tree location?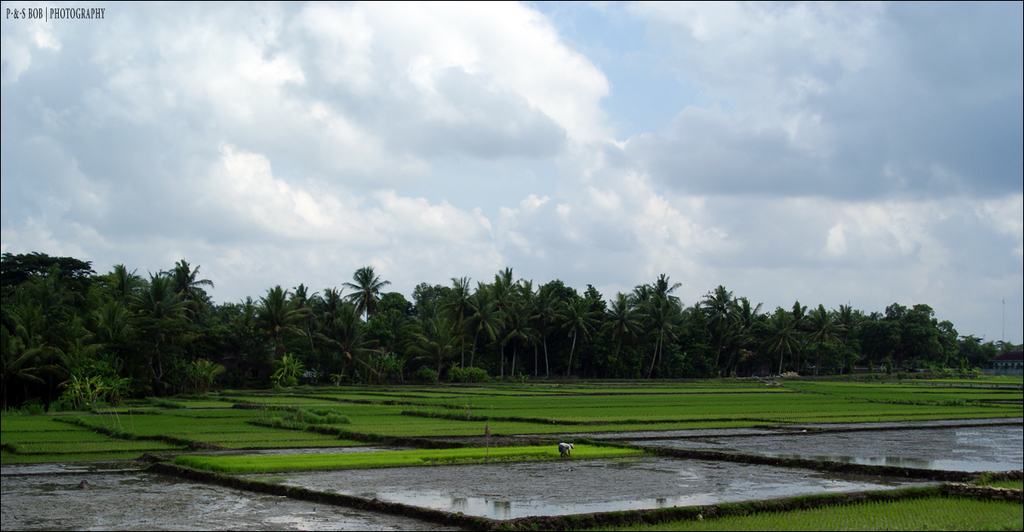
region(224, 285, 262, 361)
